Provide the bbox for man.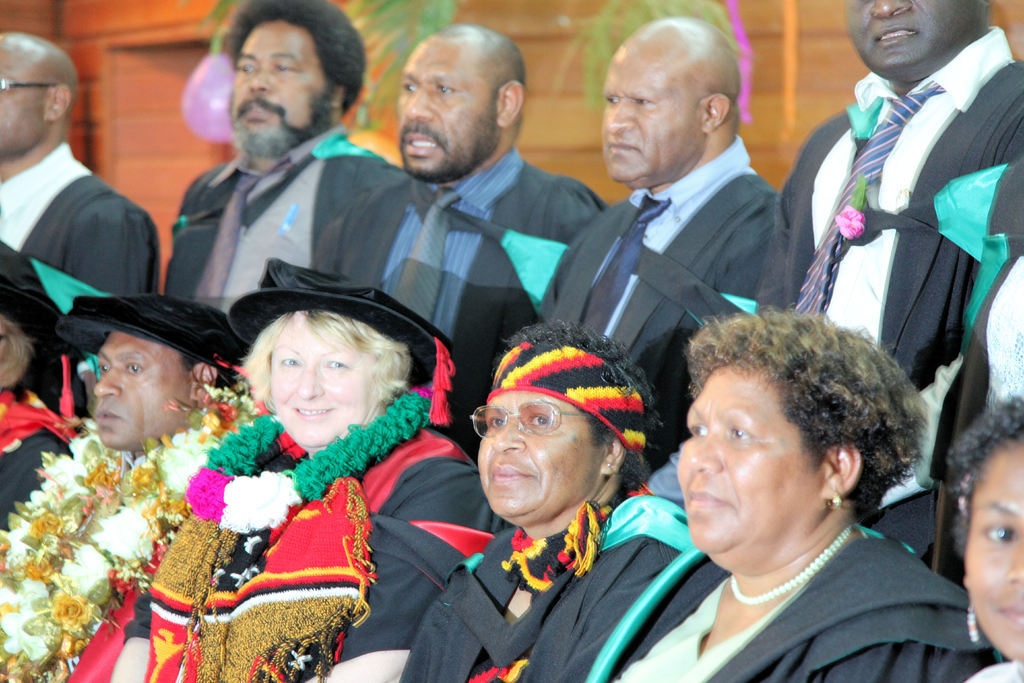
box(0, 296, 274, 682).
